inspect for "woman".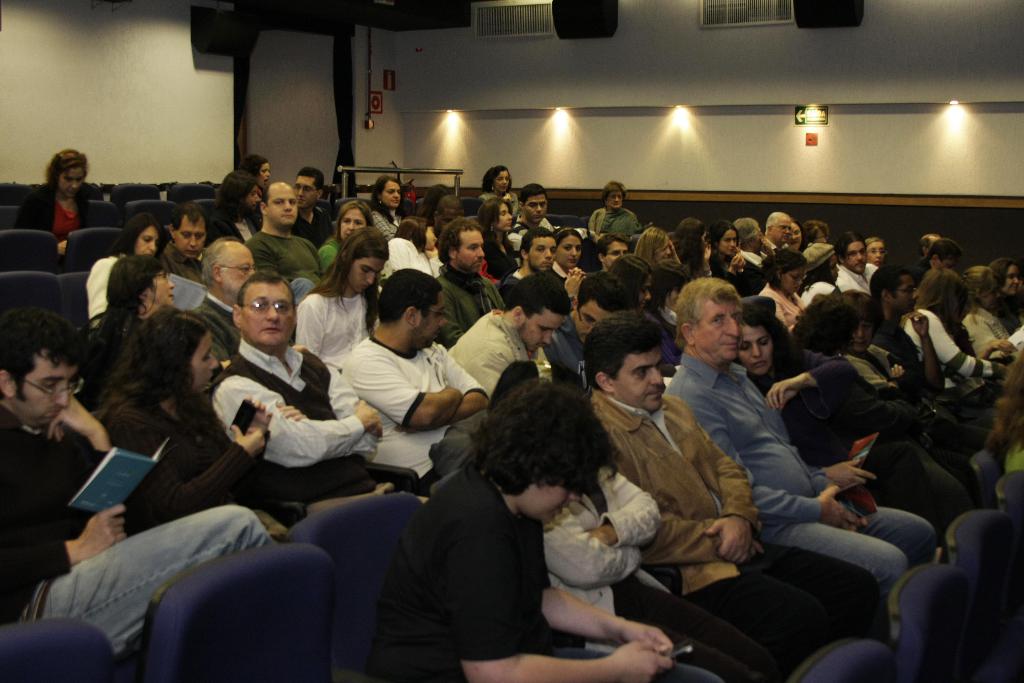
Inspection: [x1=387, y1=220, x2=445, y2=278].
